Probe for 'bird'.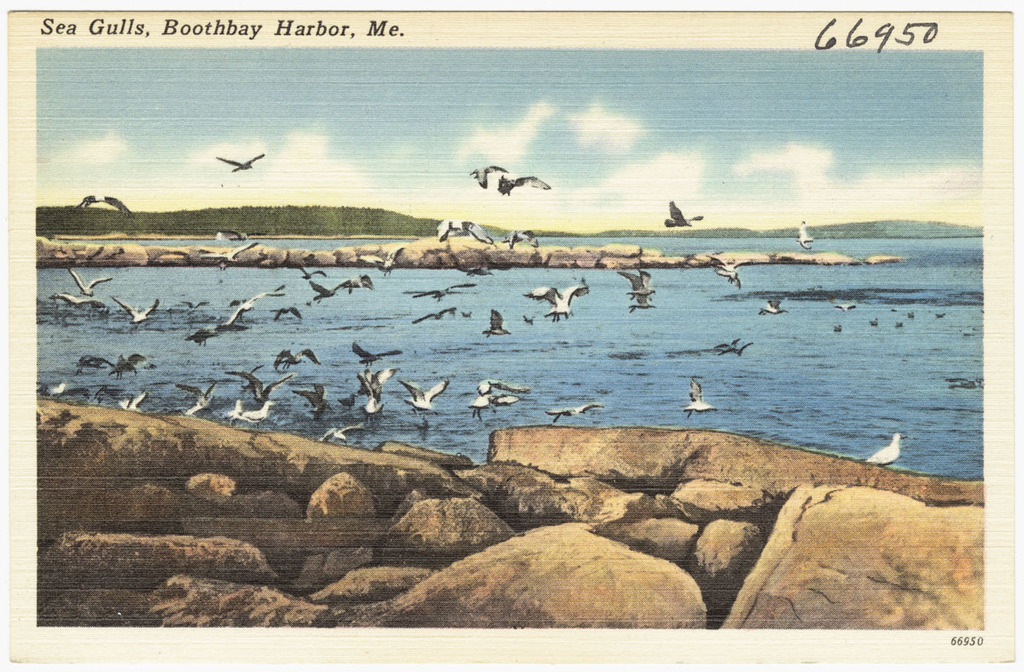
Probe result: select_region(493, 172, 549, 197).
